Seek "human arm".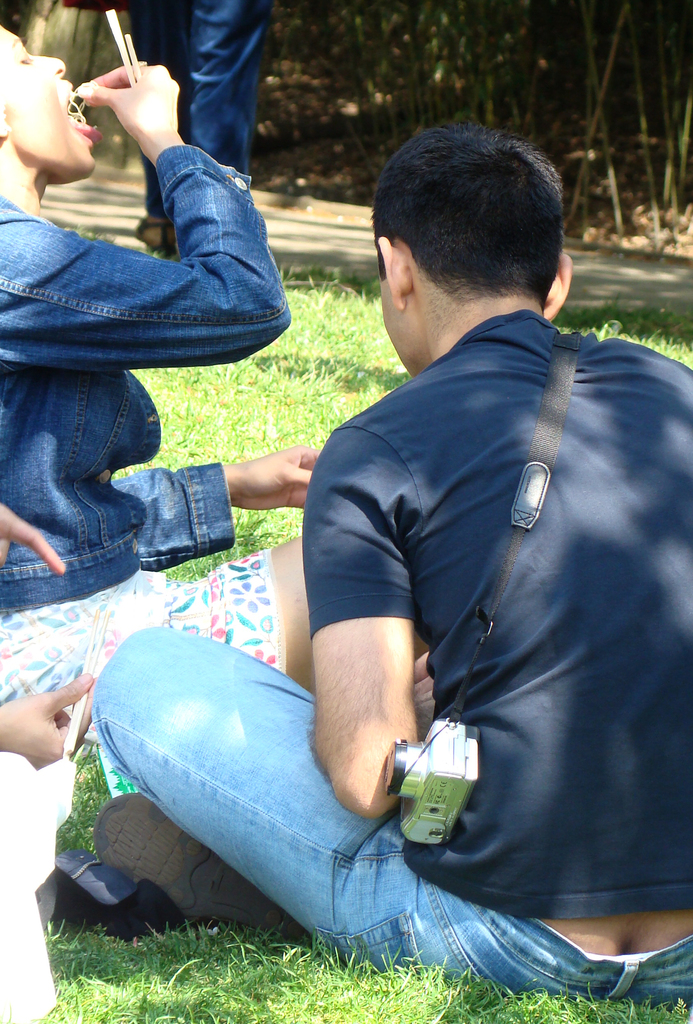
[x1=0, y1=505, x2=65, y2=568].
